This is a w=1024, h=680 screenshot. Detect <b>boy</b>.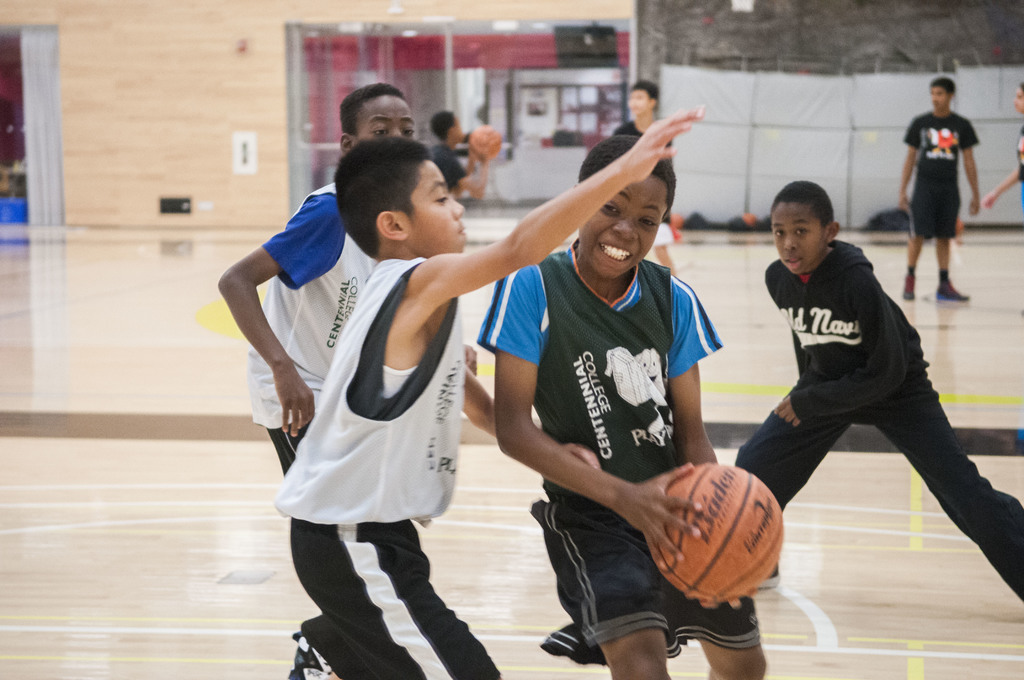
box=[726, 163, 1011, 595].
